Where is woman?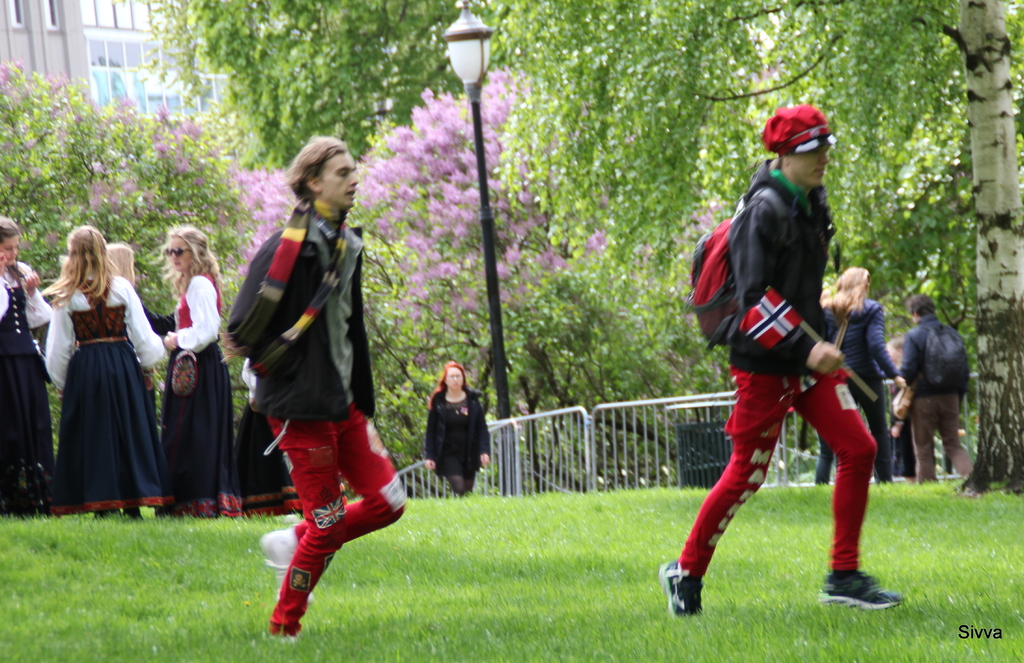
[left=137, top=219, right=247, bottom=523].
